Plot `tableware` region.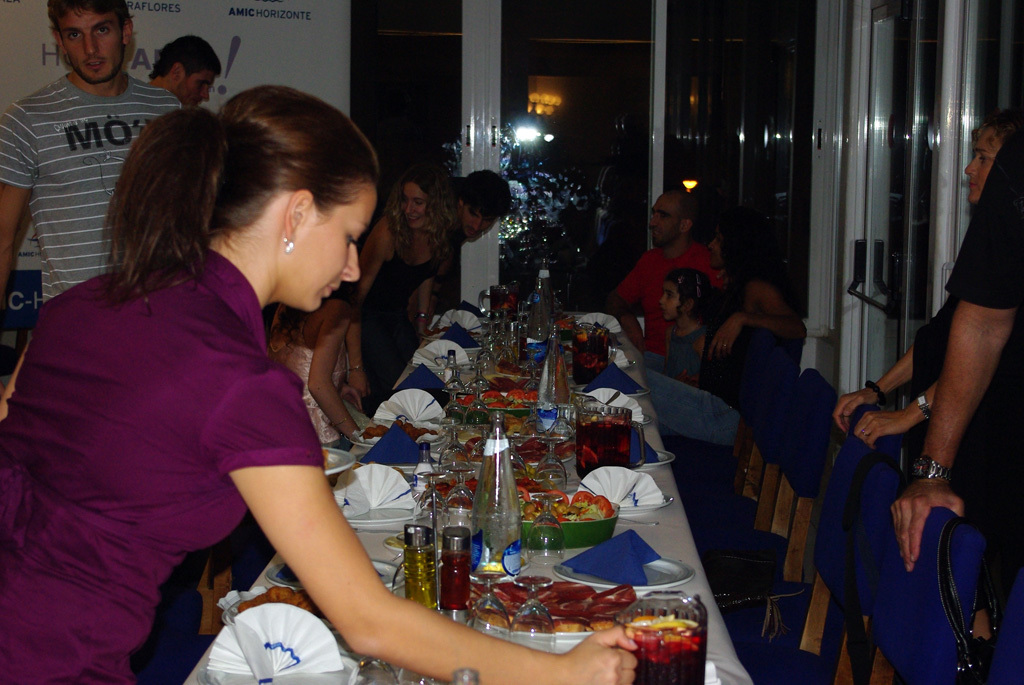
Plotted at 440:428:472:465.
